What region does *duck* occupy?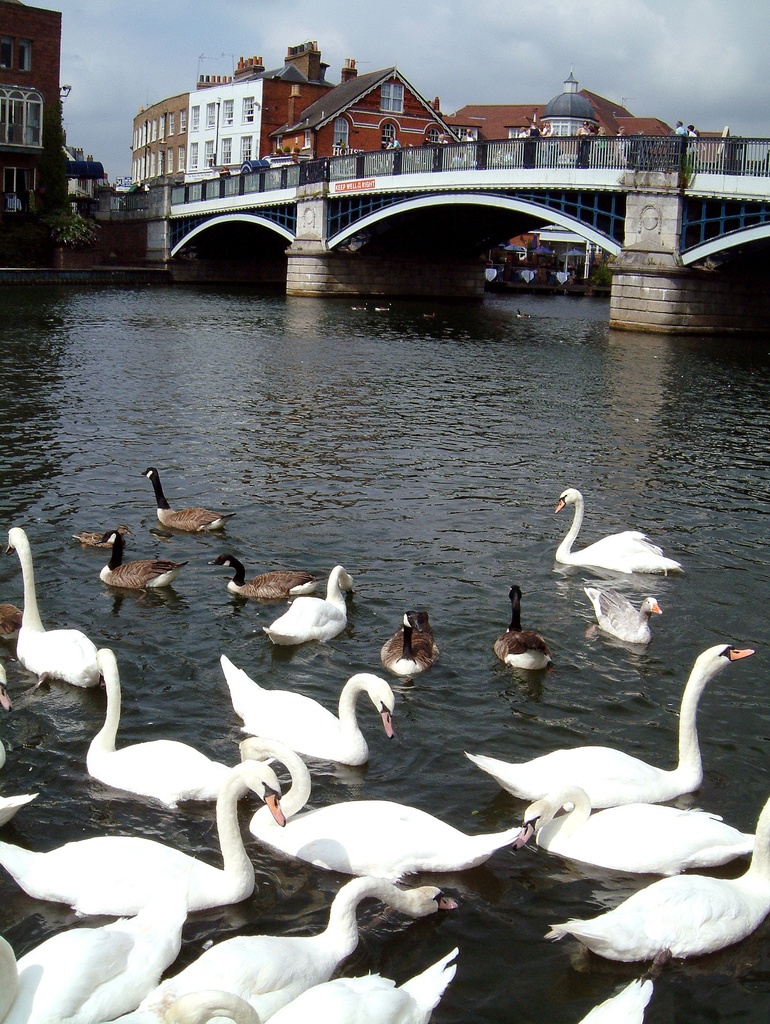
{"left": 101, "top": 883, "right": 461, "bottom": 1023}.
